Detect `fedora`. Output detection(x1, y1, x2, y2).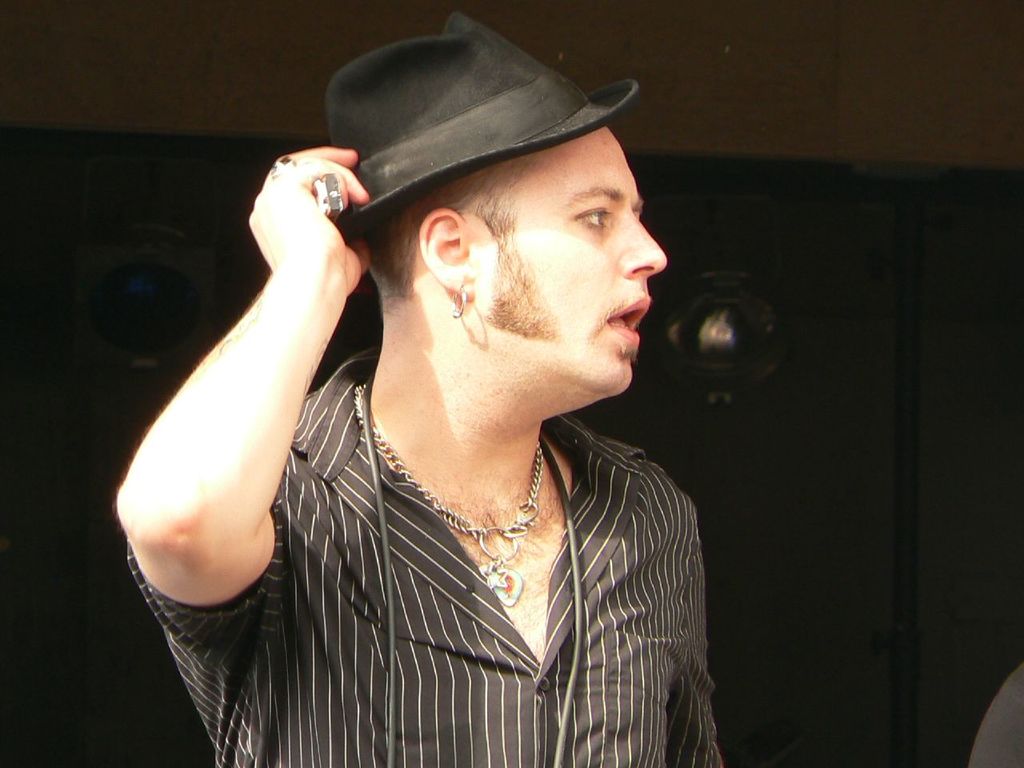
detection(321, 13, 641, 242).
